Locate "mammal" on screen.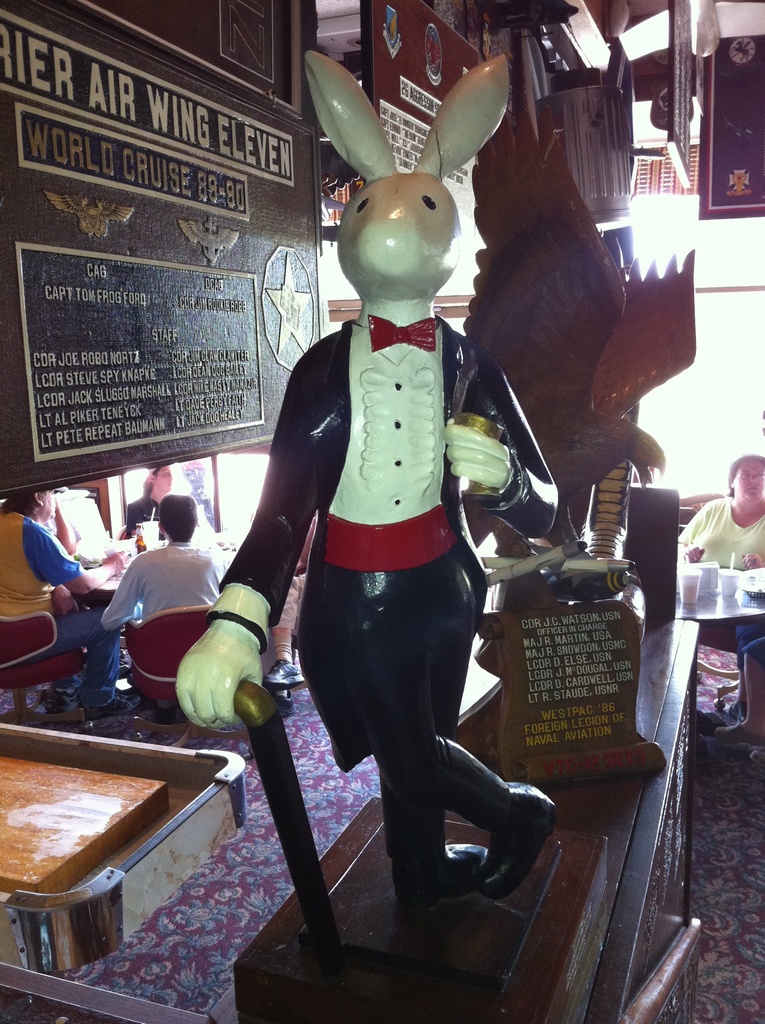
On screen at <box>673,456,764,719</box>.
